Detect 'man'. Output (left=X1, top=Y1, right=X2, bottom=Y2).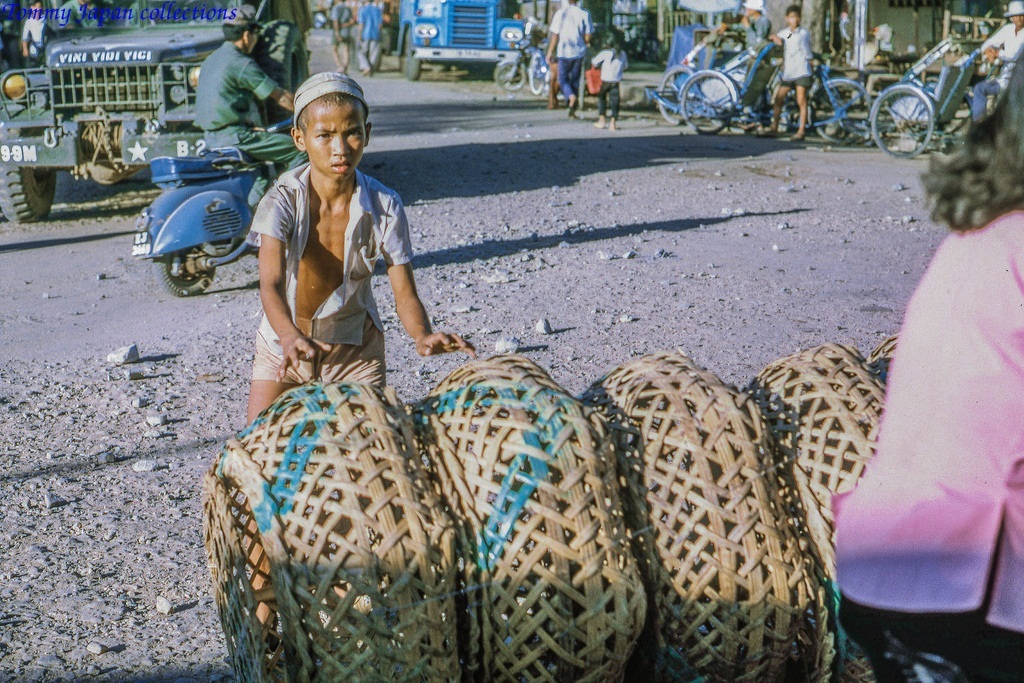
(left=326, top=0, right=360, bottom=73).
